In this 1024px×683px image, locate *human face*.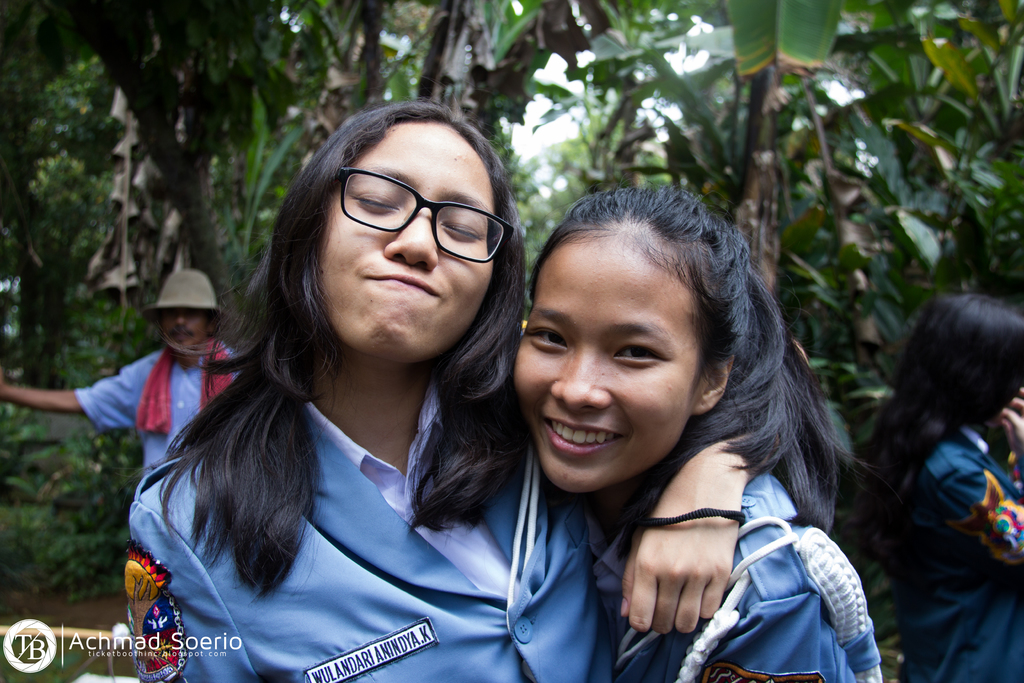
Bounding box: x1=331, y1=125, x2=492, y2=349.
